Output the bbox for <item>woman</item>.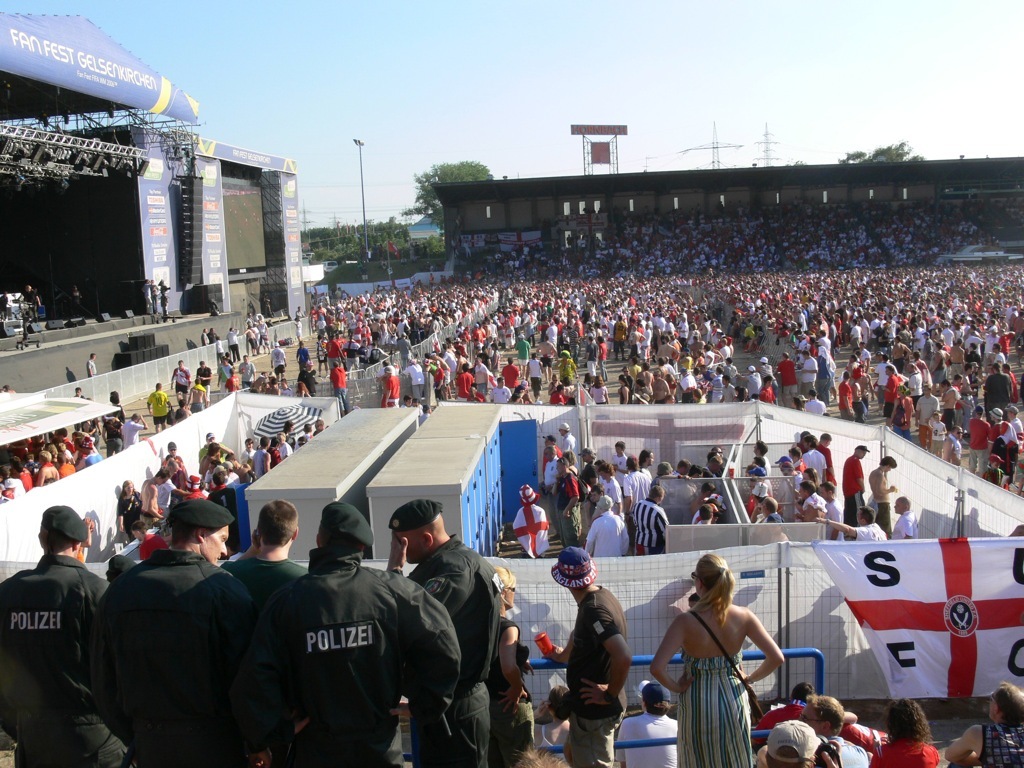
locate(118, 478, 144, 537).
